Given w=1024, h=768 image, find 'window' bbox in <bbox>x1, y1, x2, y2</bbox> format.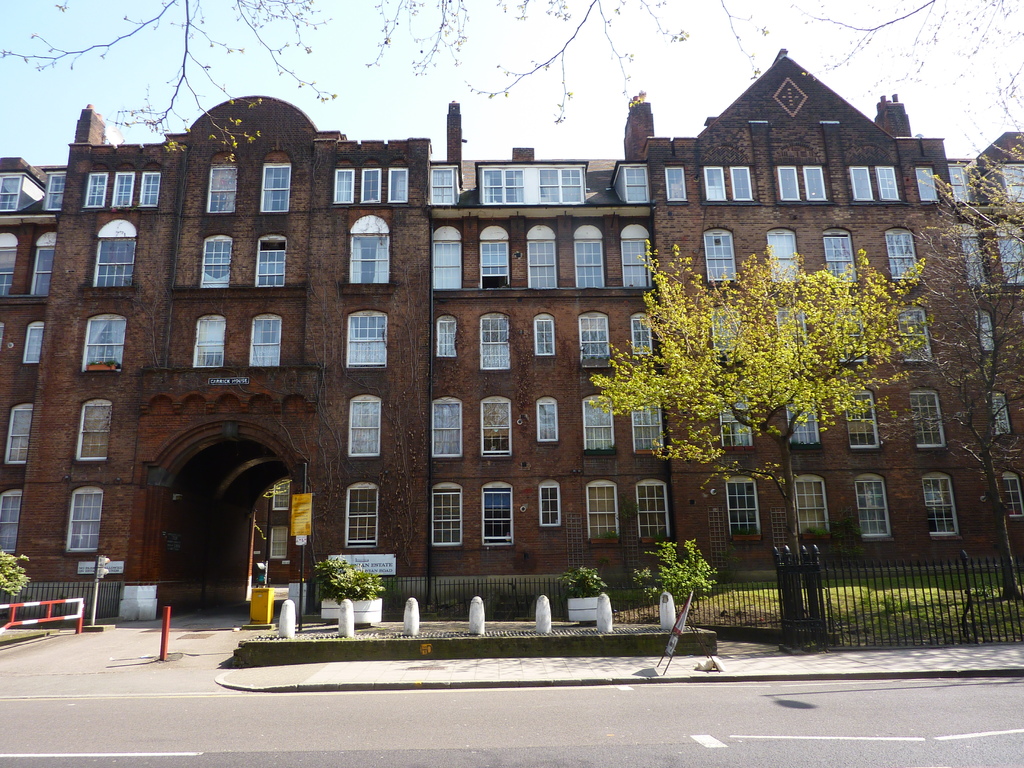
<bbox>538, 482, 561, 527</bbox>.
